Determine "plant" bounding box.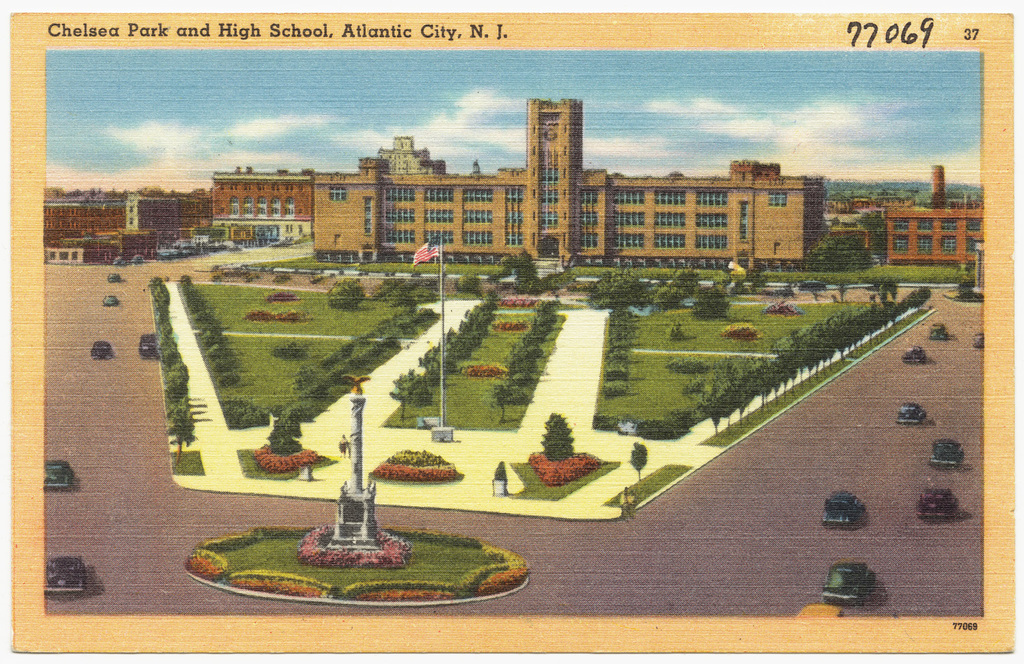
Determined: region(319, 276, 368, 312).
